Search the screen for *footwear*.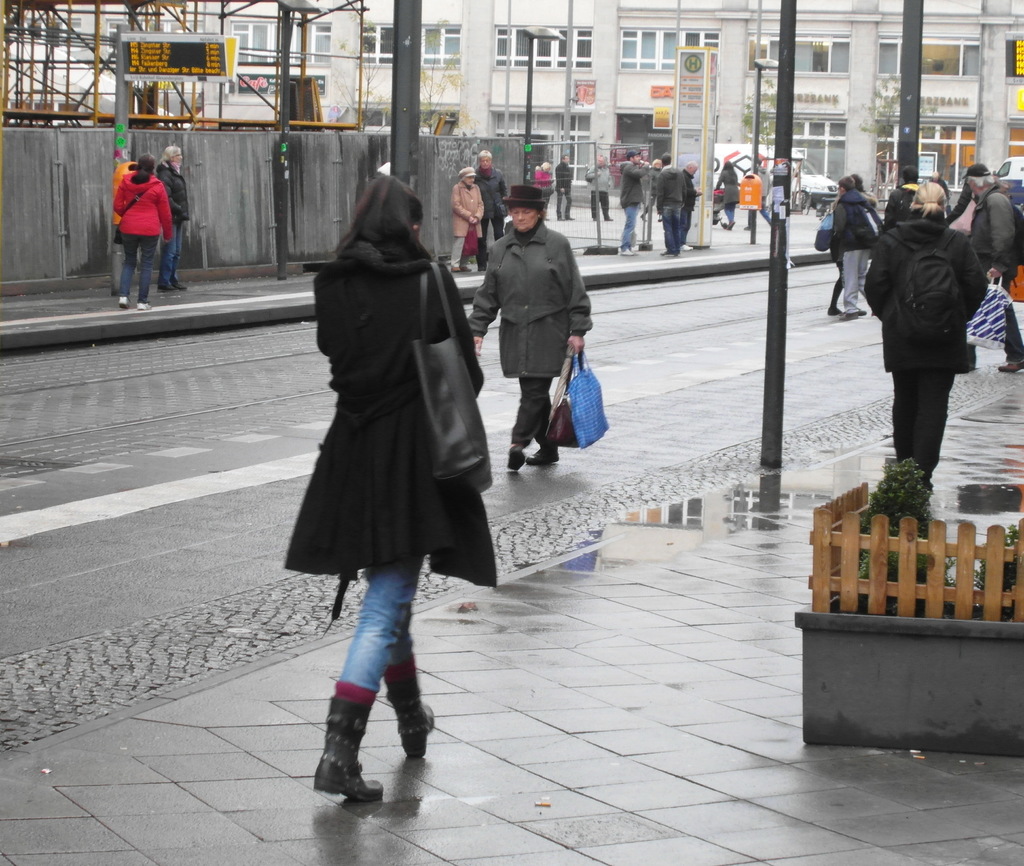
Found at BBox(1001, 362, 1023, 374).
